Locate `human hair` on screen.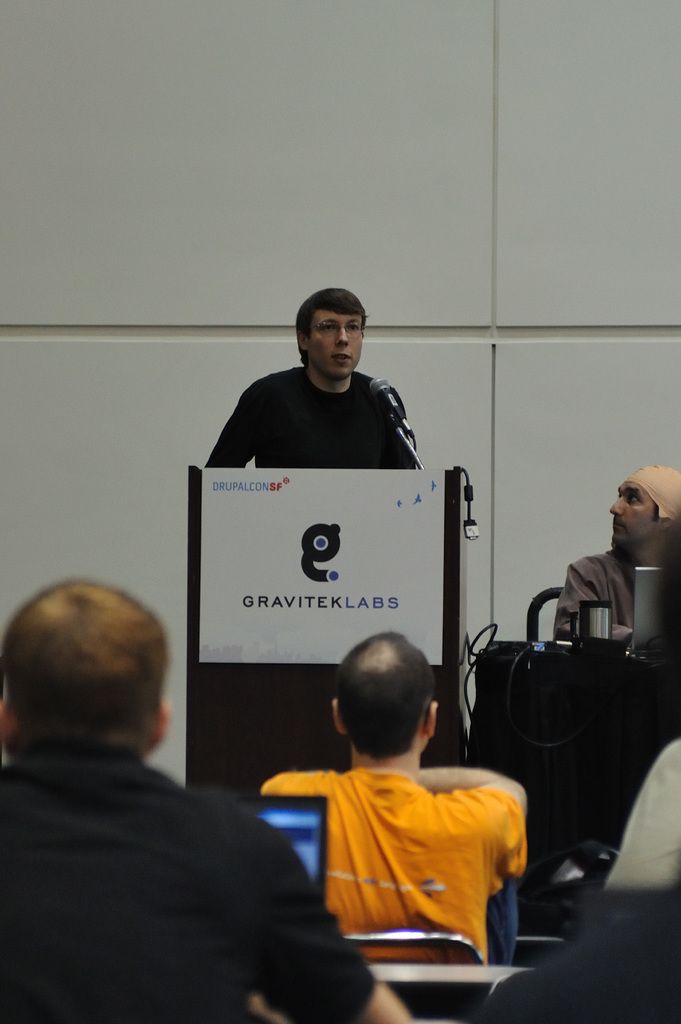
On screen at [336, 646, 442, 778].
